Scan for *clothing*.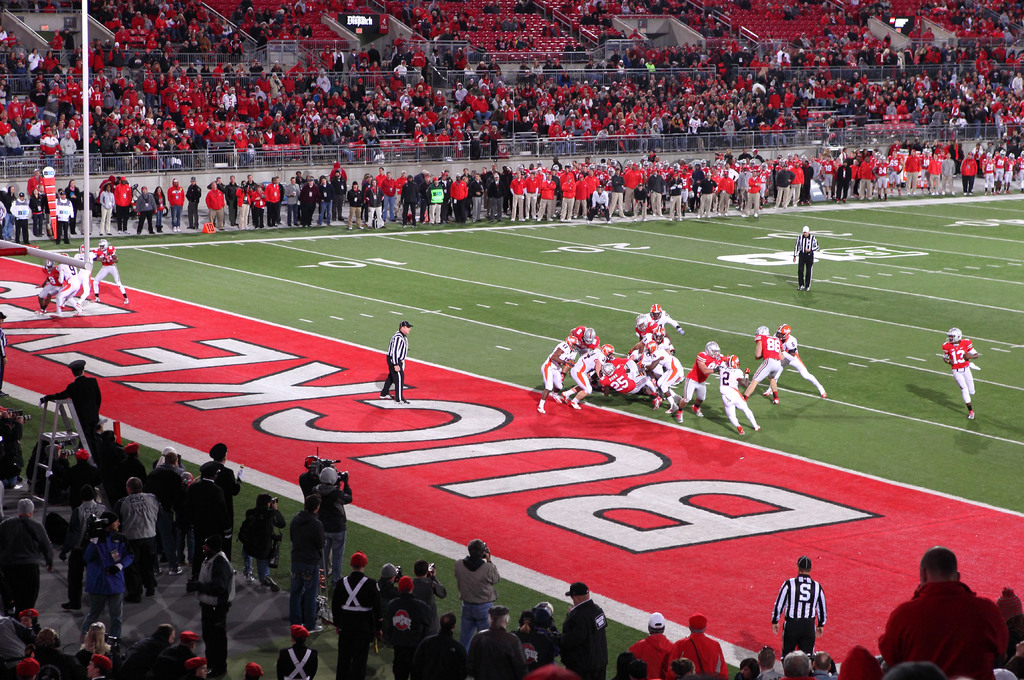
Scan result: 298 182 315 216.
